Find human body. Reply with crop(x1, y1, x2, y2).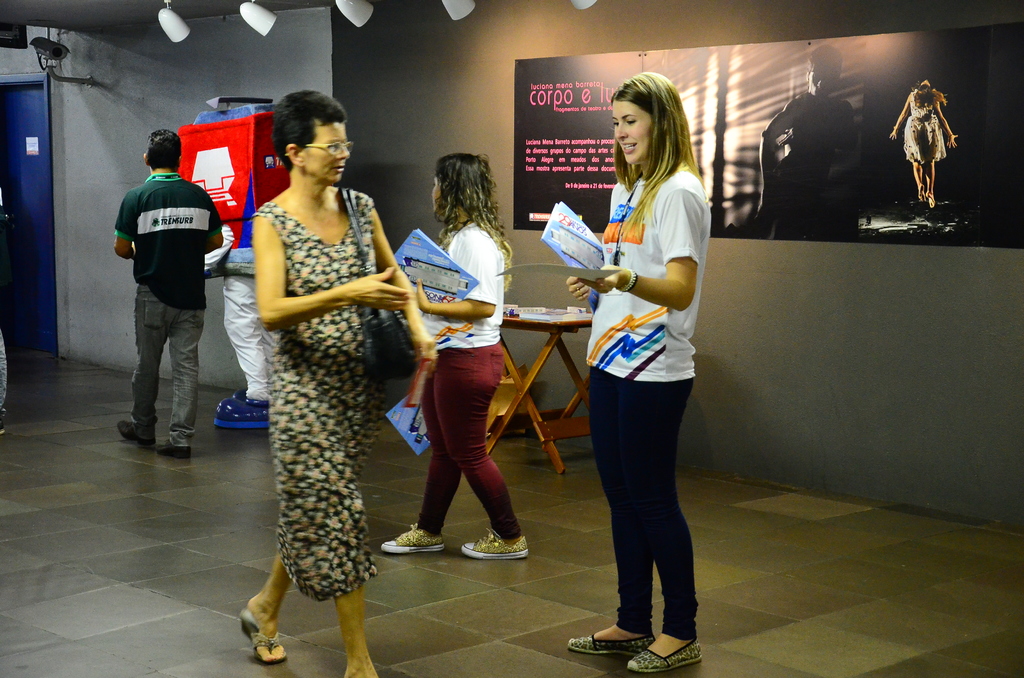
crop(754, 44, 858, 241).
